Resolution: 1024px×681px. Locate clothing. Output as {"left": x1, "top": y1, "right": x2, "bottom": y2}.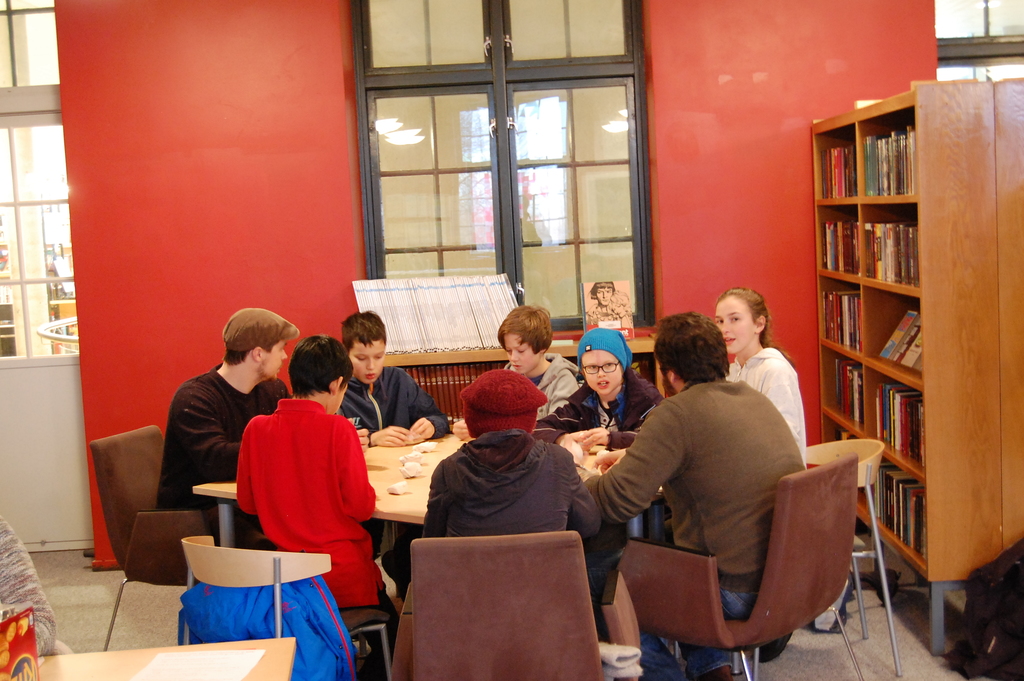
{"left": 512, "top": 354, "right": 596, "bottom": 427}.
